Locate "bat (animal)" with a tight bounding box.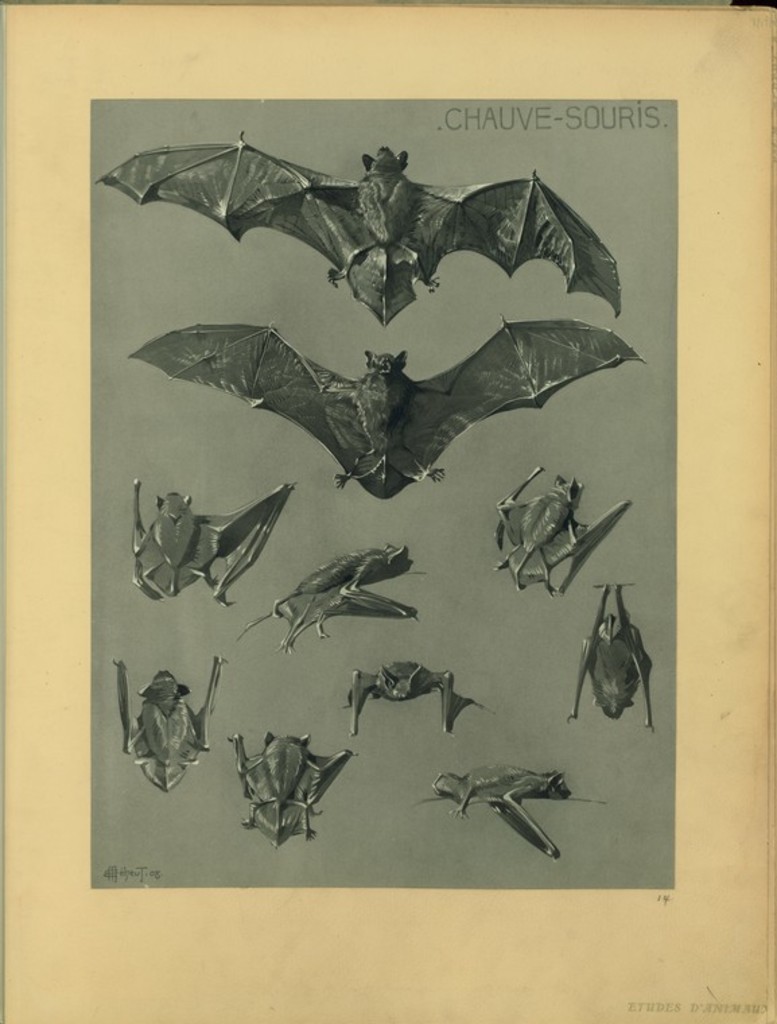
(x1=337, y1=659, x2=486, y2=737).
